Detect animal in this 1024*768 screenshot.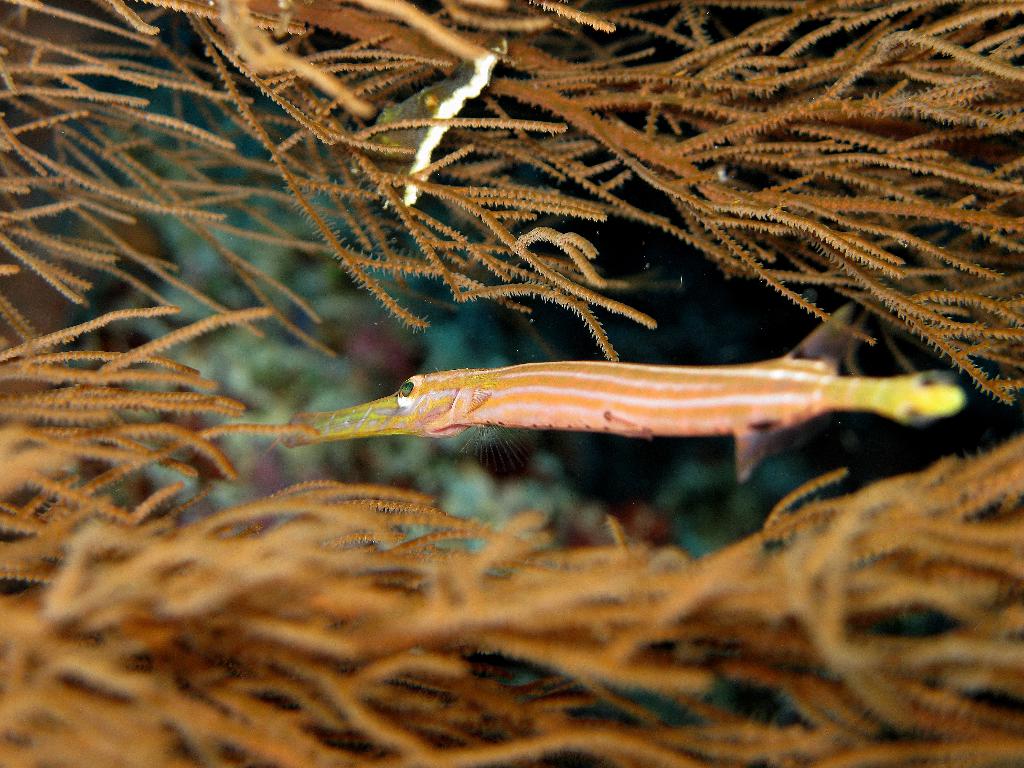
Detection: bbox=[264, 300, 964, 481].
